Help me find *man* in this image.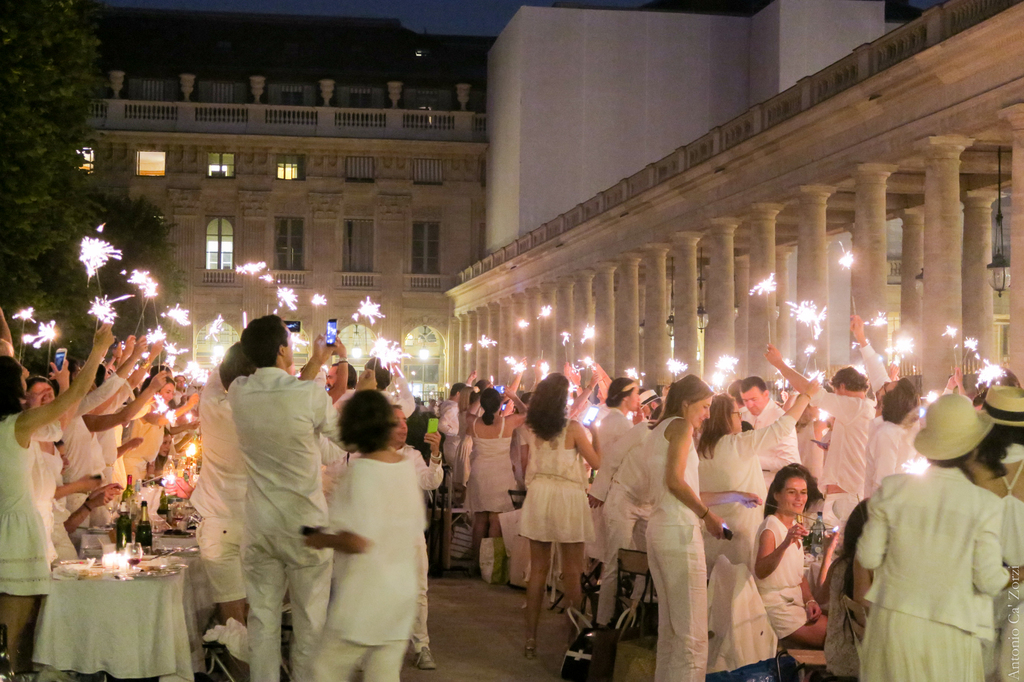
Found it: bbox=[847, 310, 916, 419].
